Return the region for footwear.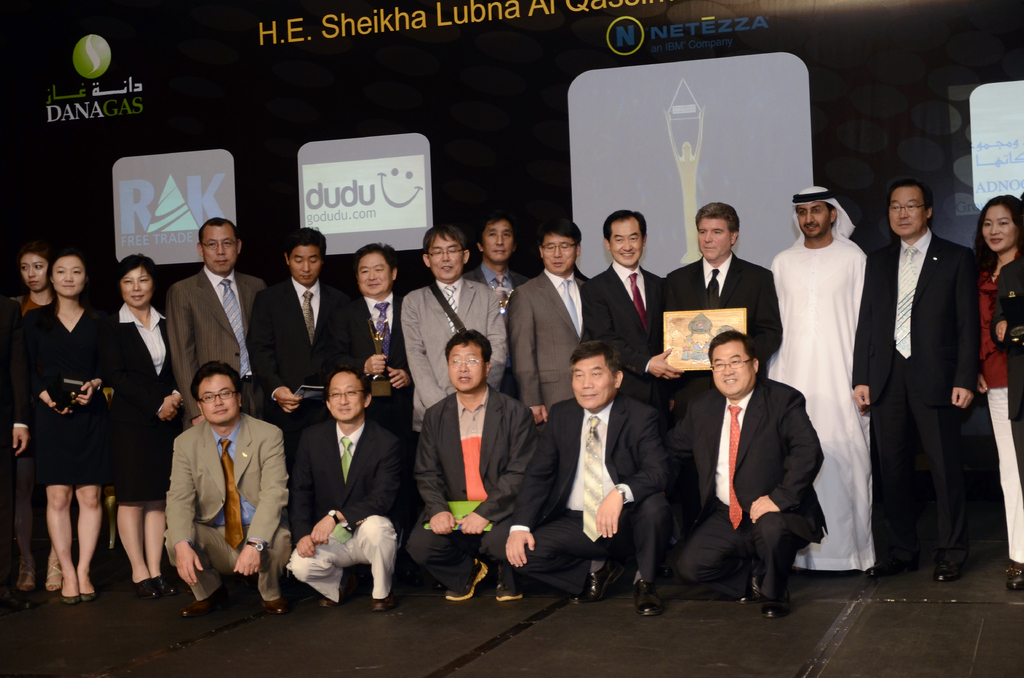
detection(495, 561, 525, 602).
